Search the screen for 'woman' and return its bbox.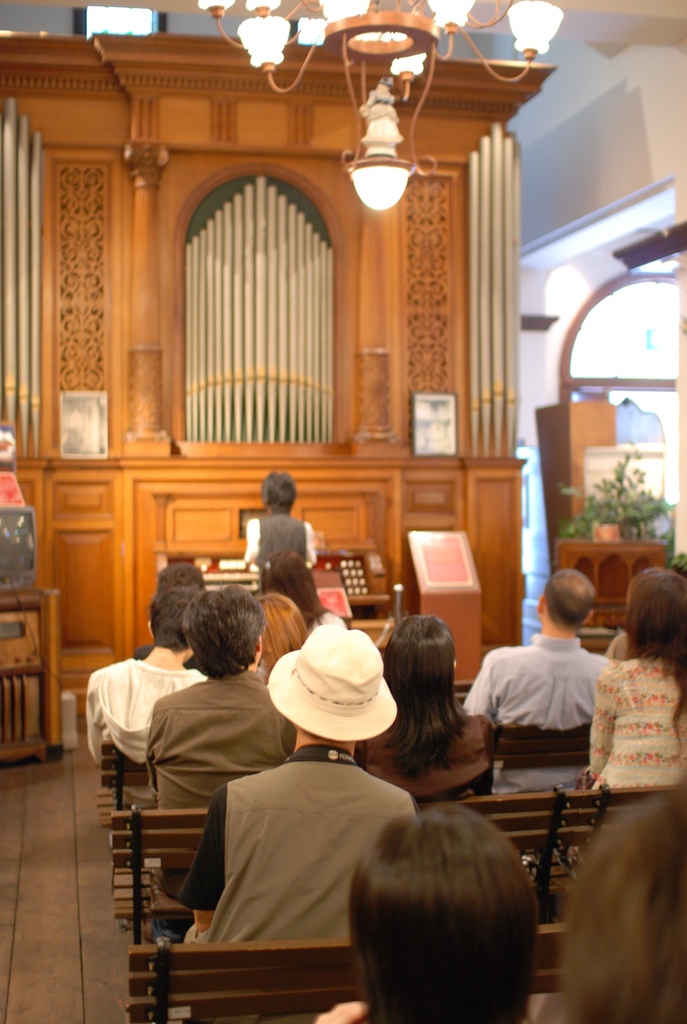
Found: box=[242, 470, 317, 573].
